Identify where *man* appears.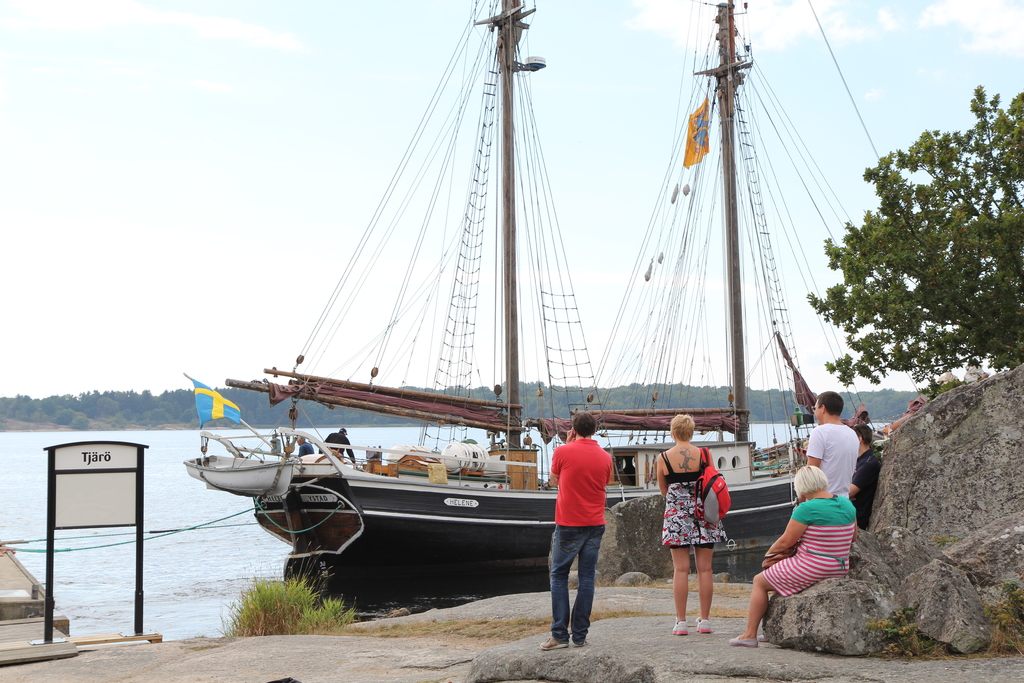
Appears at locate(797, 392, 854, 504).
